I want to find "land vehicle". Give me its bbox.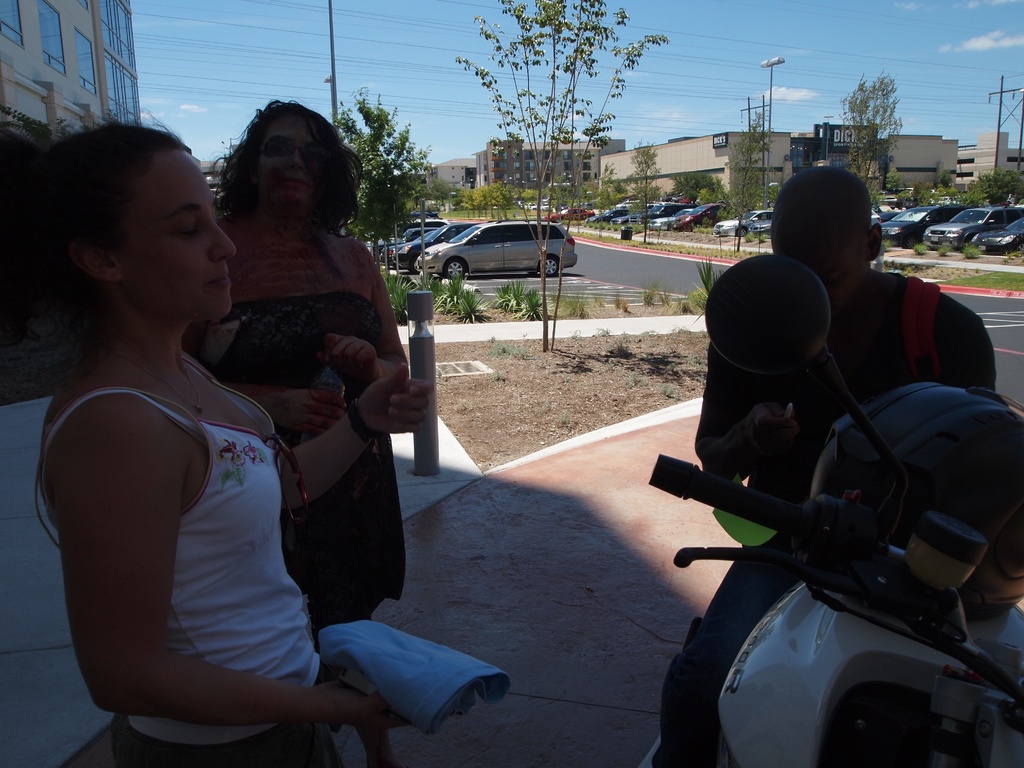
detection(423, 198, 440, 212).
